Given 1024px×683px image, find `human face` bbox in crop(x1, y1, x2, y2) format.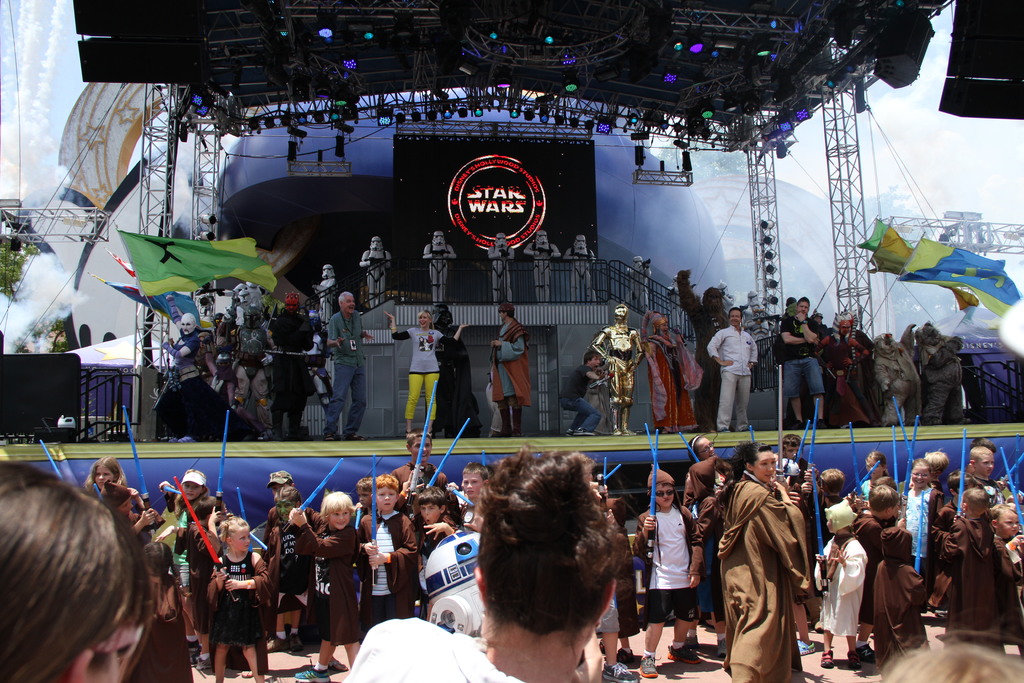
crop(700, 438, 714, 459).
